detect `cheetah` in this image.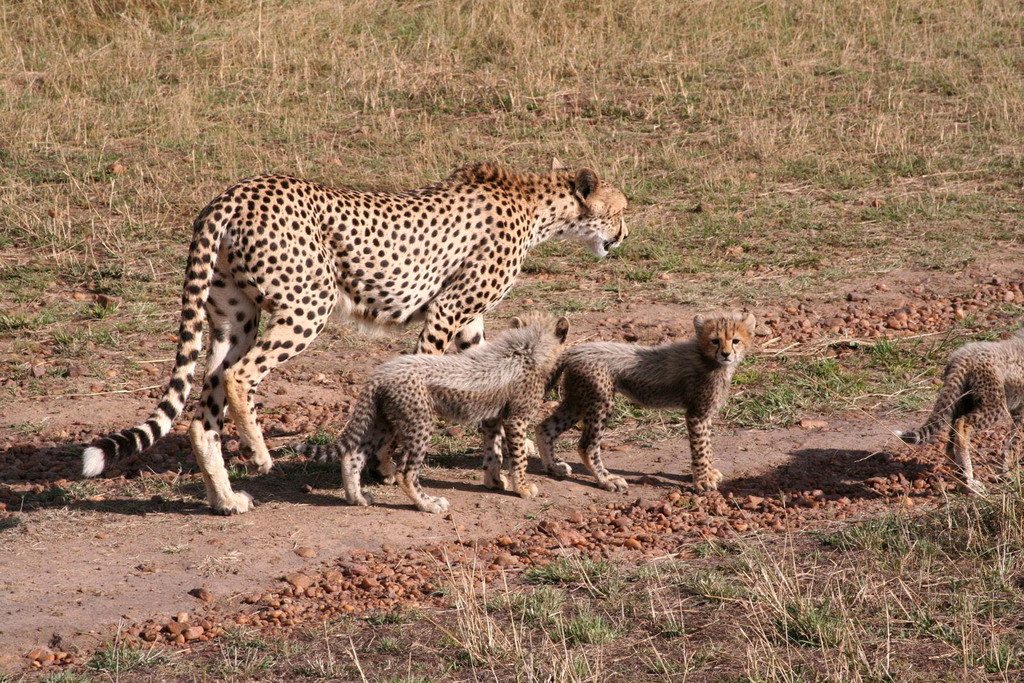
Detection: [x1=81, y1=155, x2=630, y2=511].
